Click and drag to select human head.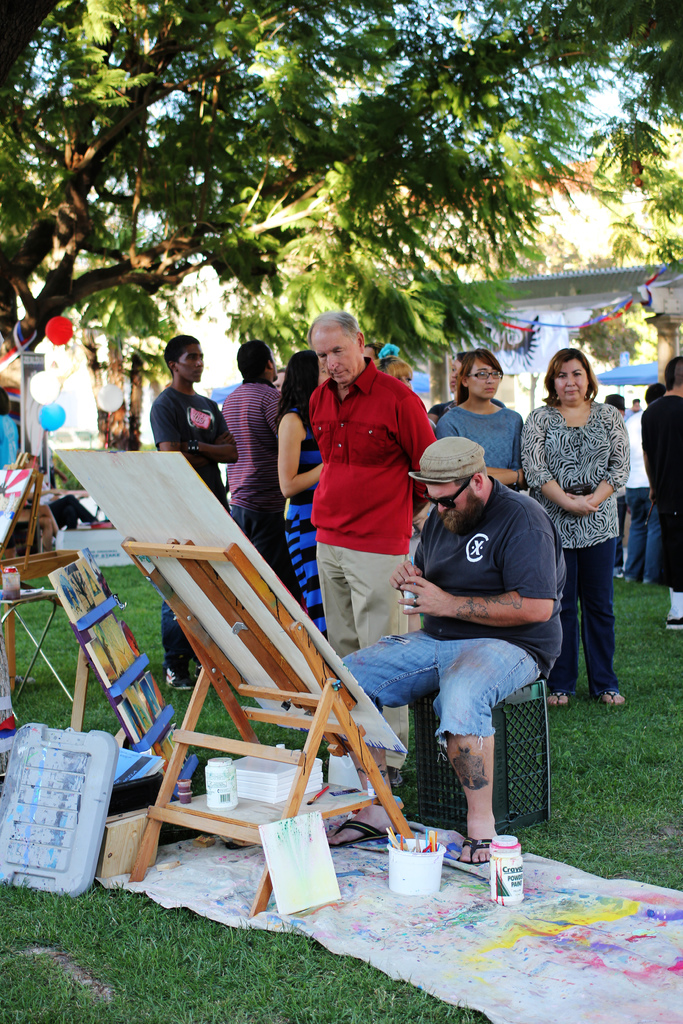
Selection: BBox(283, 352, 329, 390).
